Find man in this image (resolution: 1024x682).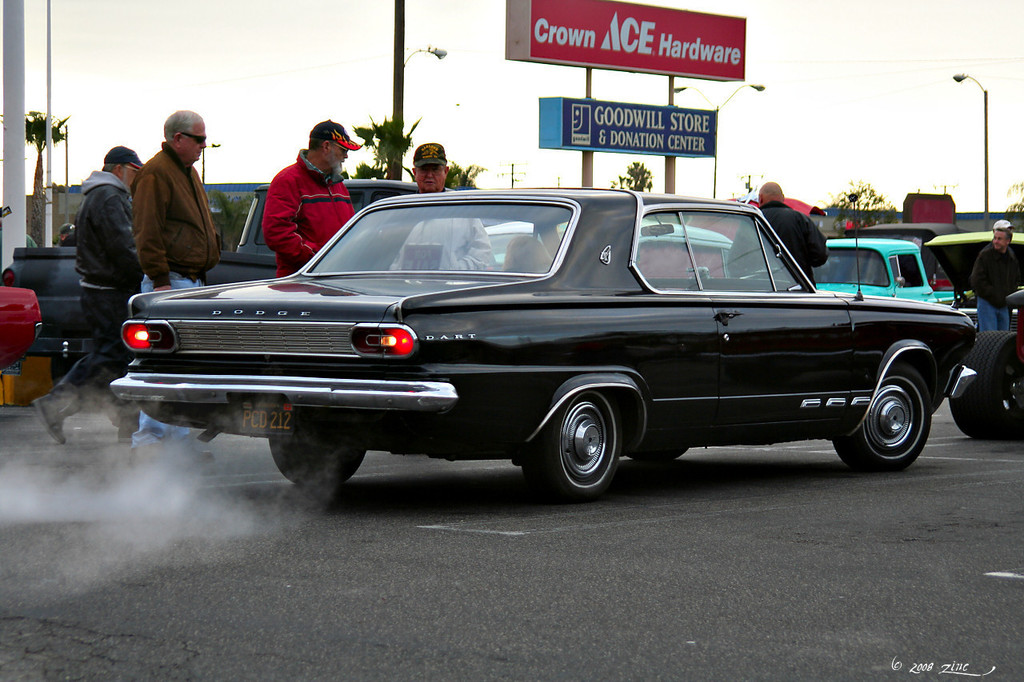
[239, 123, 362, 253].
